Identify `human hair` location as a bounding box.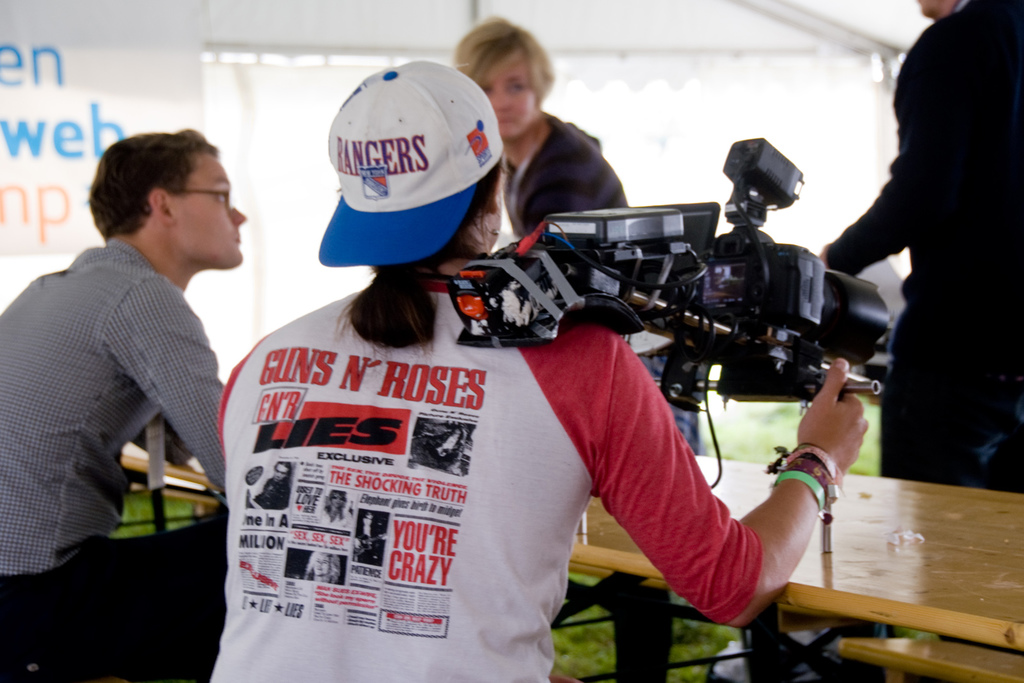
x1=272 y1=461 x2=293 y2=487.
